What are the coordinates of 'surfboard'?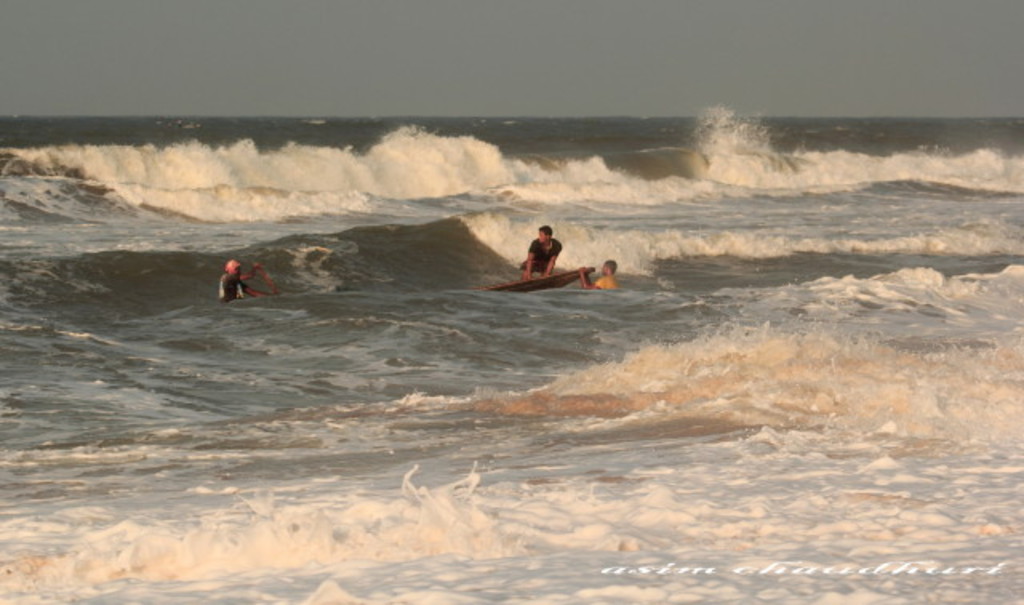
bbox=[480, 264, 598, 296].
